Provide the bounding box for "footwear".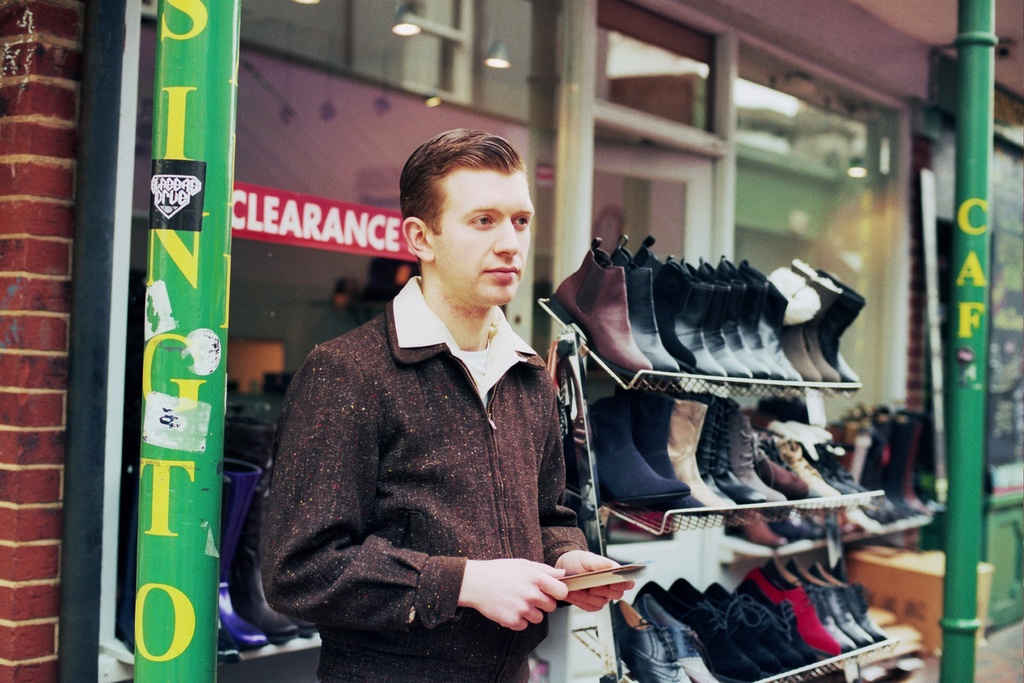
<bbox>225, 416, 299, 641</bbox>.
